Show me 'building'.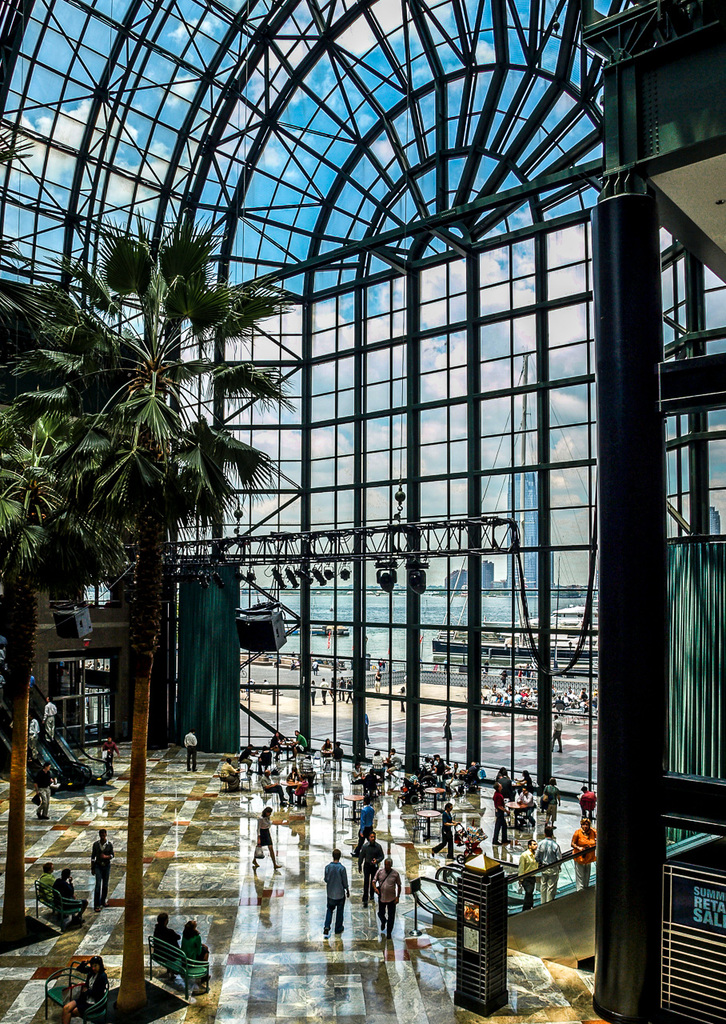
'building' is here: region(0, 0, 725, 1023).
